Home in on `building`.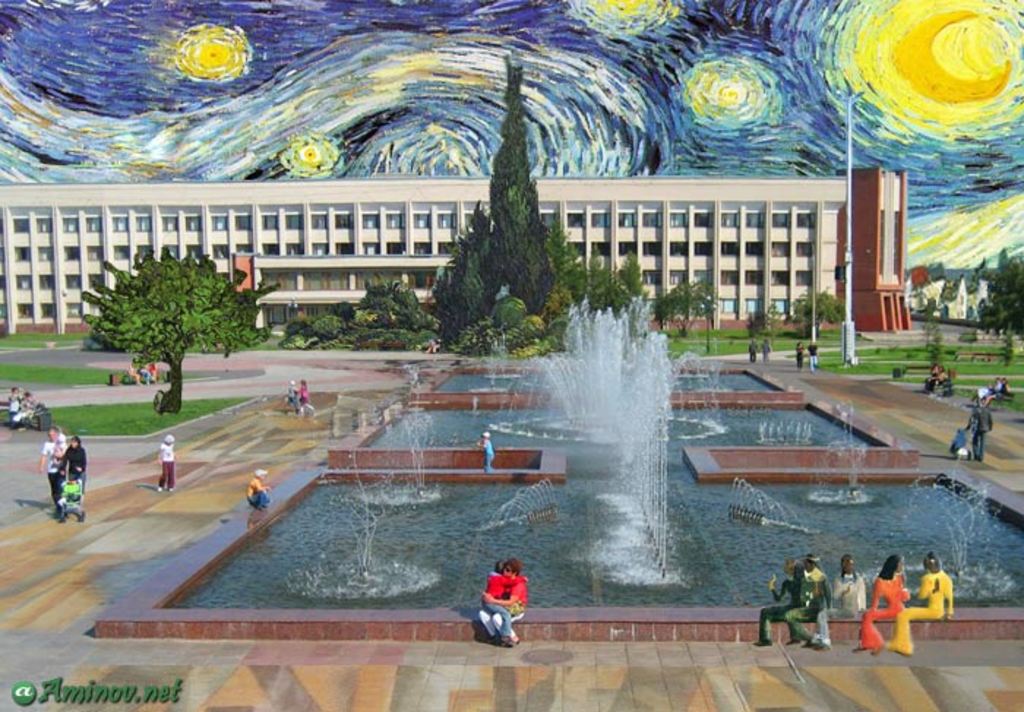
Homed in at <box>0,173,847,333</box>.
